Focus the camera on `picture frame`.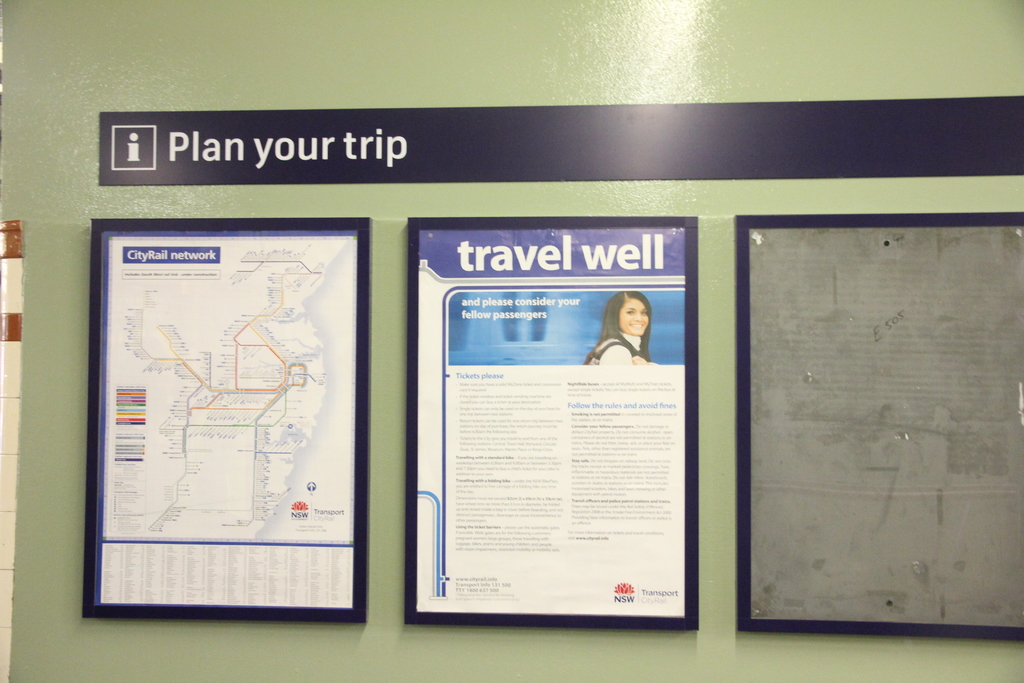
Focus region: (732,210,1023,638).
